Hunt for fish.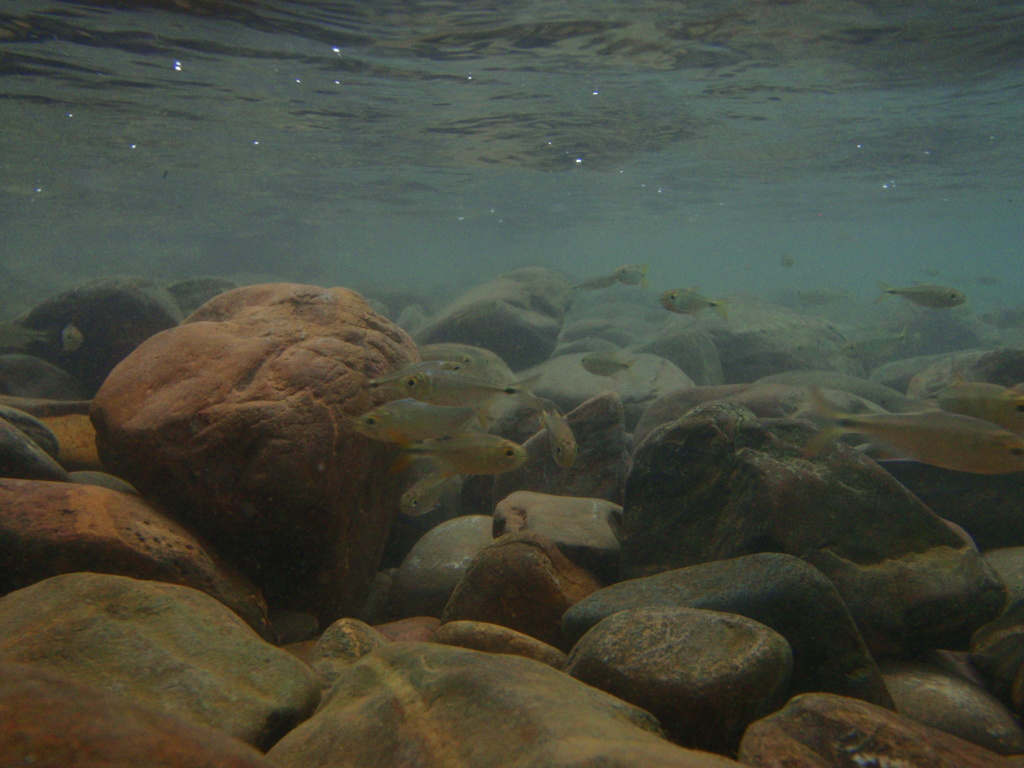
Hunted down at pyautogui.locateOnScreen(423, 349, 473, 370).
